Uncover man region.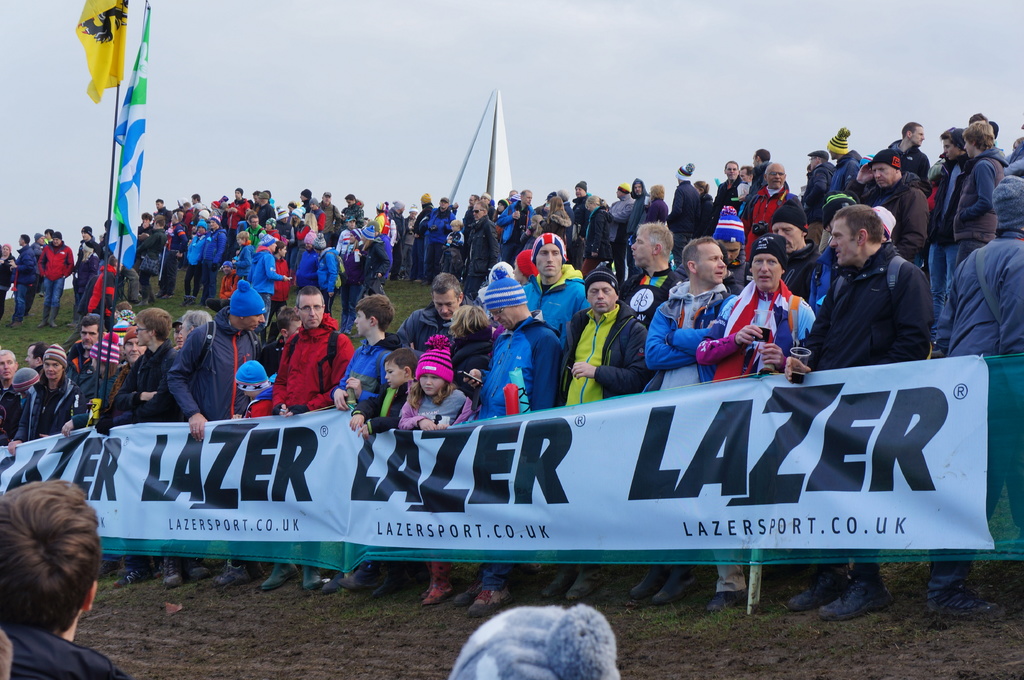
Uncovered: bbox=(769, 188, 826, 315).
